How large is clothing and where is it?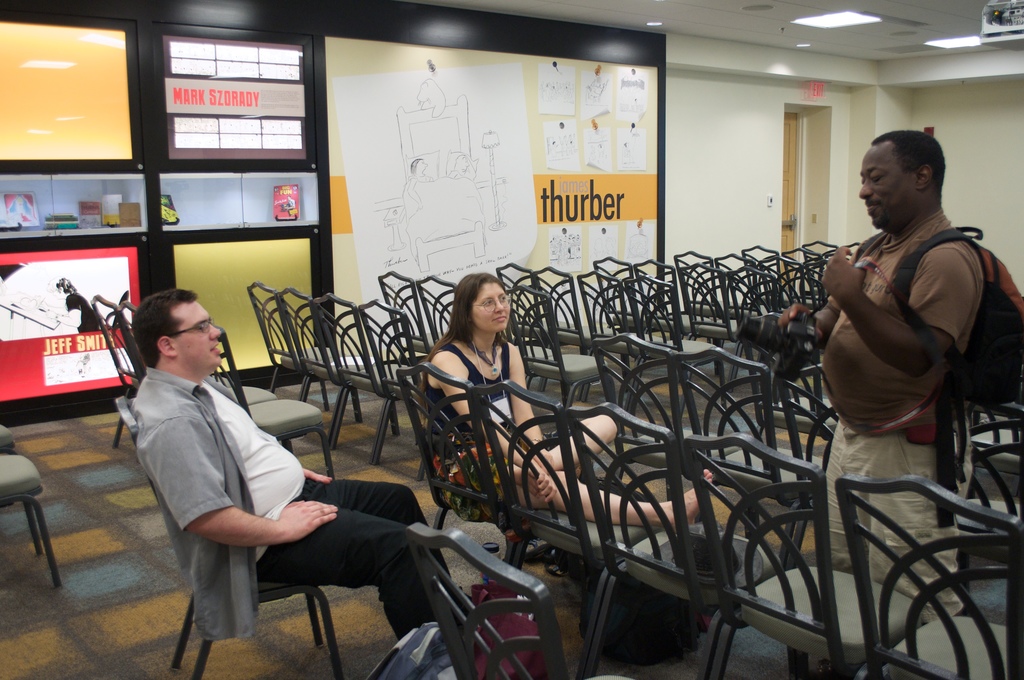
Bounding box: x1=116 y1=364 x2=461 y2=679.
